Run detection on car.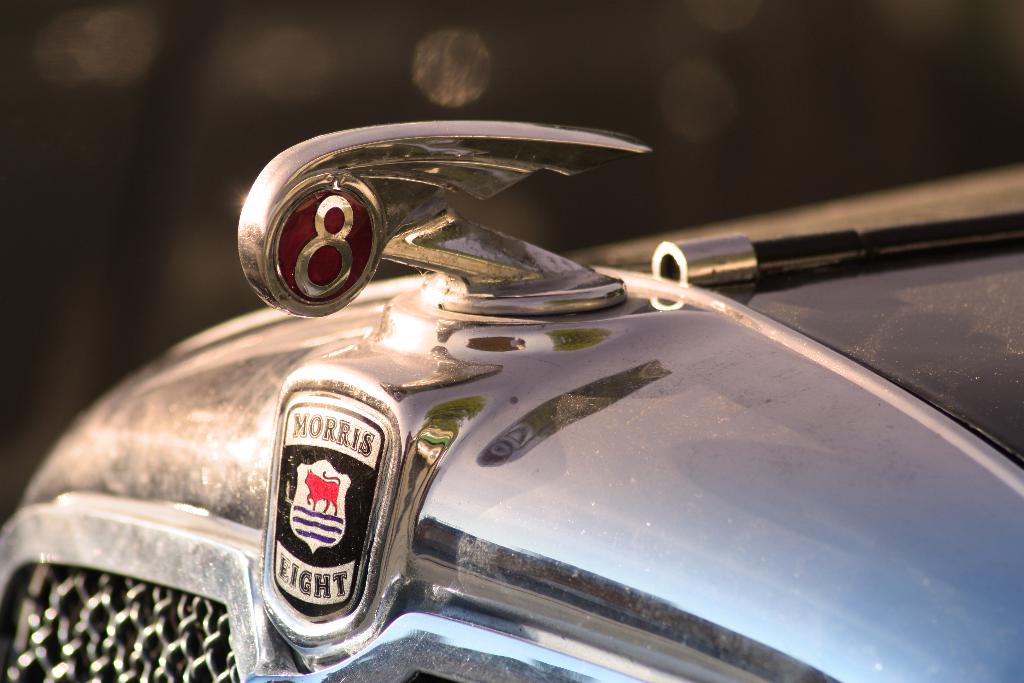
Result: x1=0, y1=120, x2=1016, y2=682.
